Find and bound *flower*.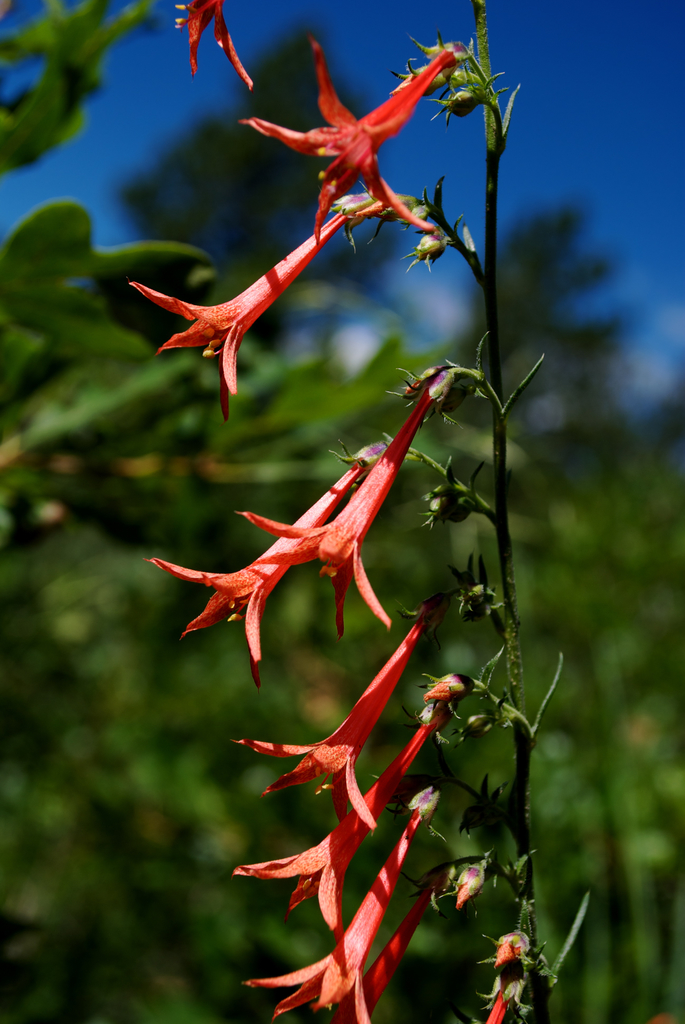
Bound: 150, 462, 359, 690.
